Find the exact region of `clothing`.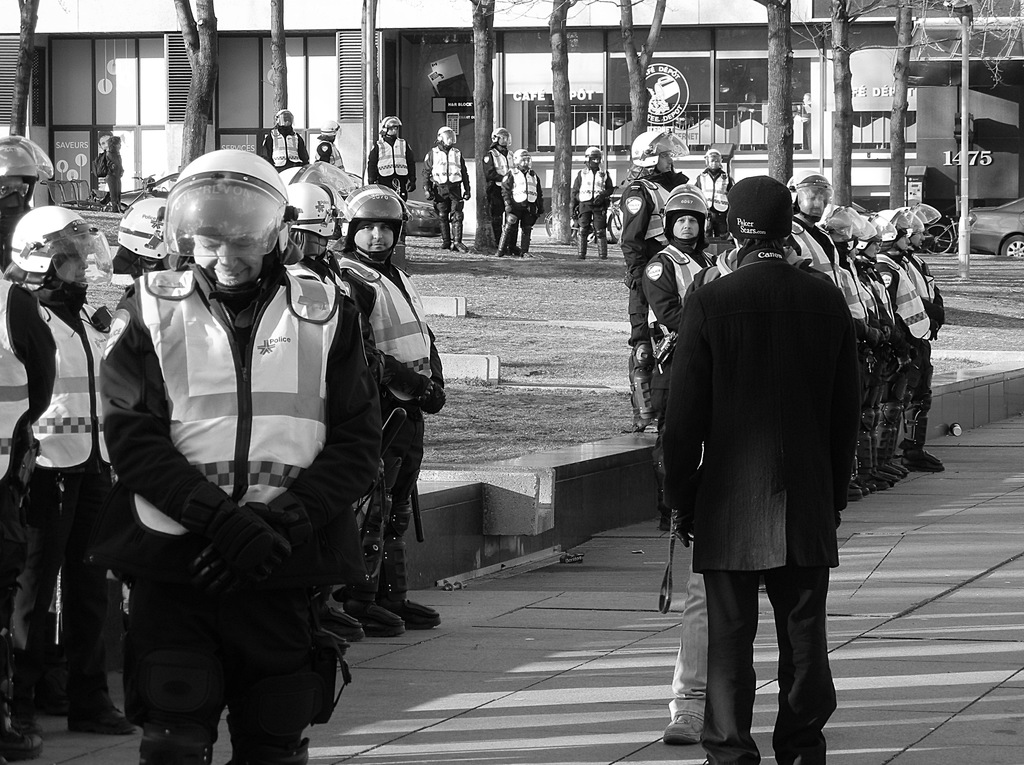
Exact region: x1=834, y1=243, x2=875, y2=337.
